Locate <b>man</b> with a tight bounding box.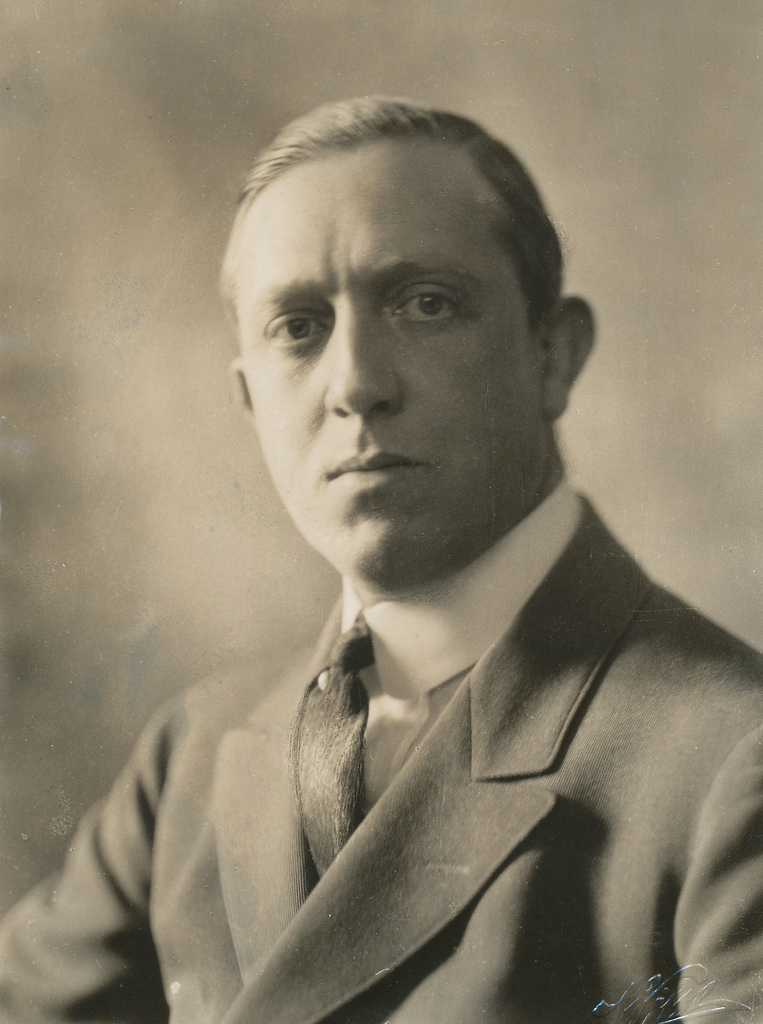
<box>0,83,762,1023</box>.
